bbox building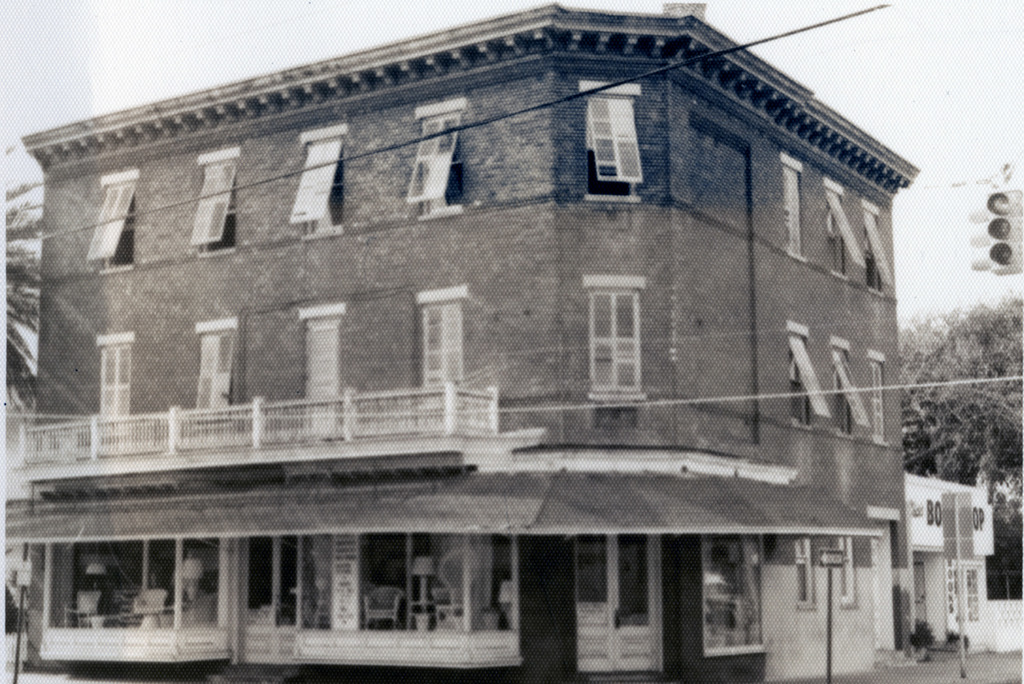
19,0,914,683
